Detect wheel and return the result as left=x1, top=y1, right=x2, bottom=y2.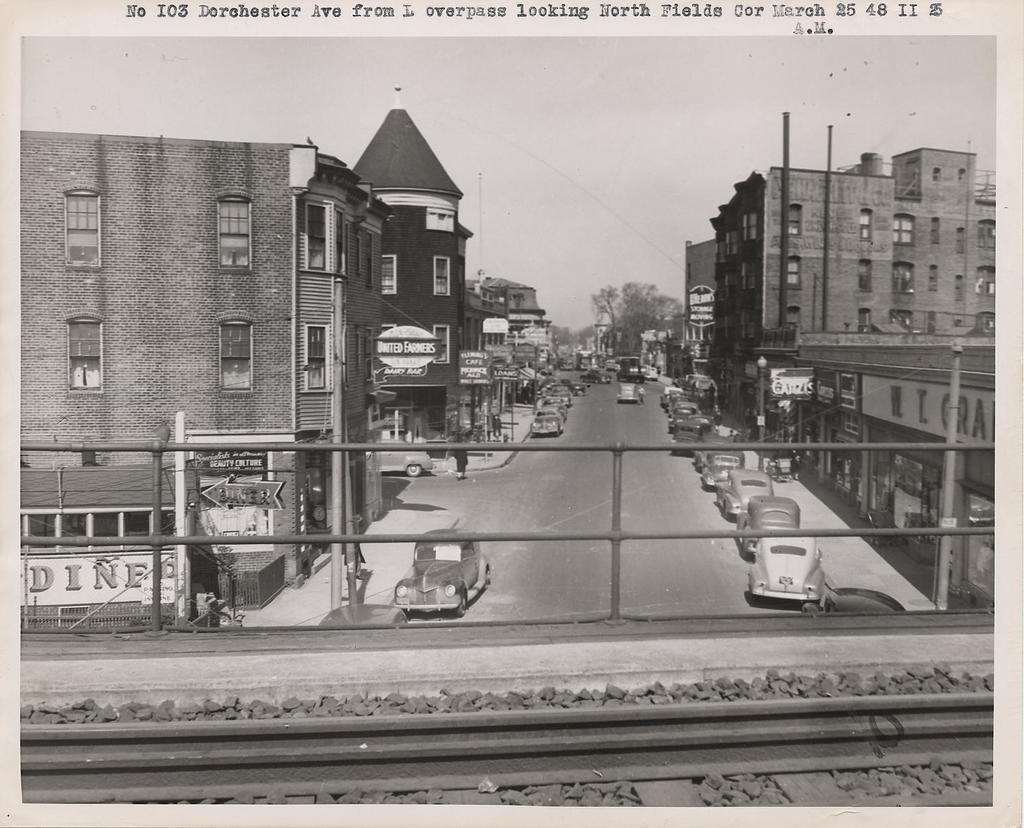
left=450, top=582, right=470, bottom=618.
